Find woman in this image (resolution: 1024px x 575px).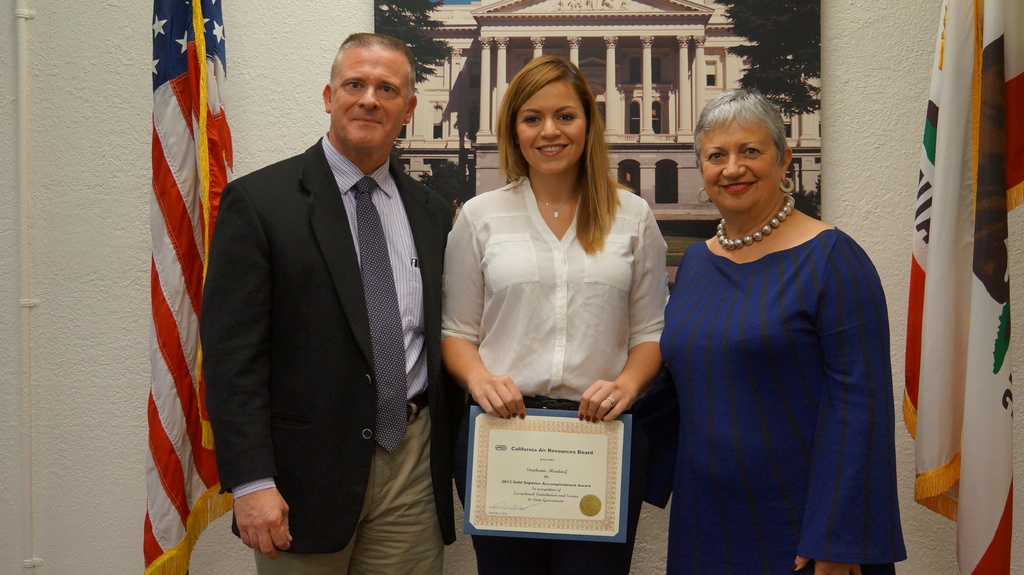
(x1=655, y1=92, x2=902, y2=574).
